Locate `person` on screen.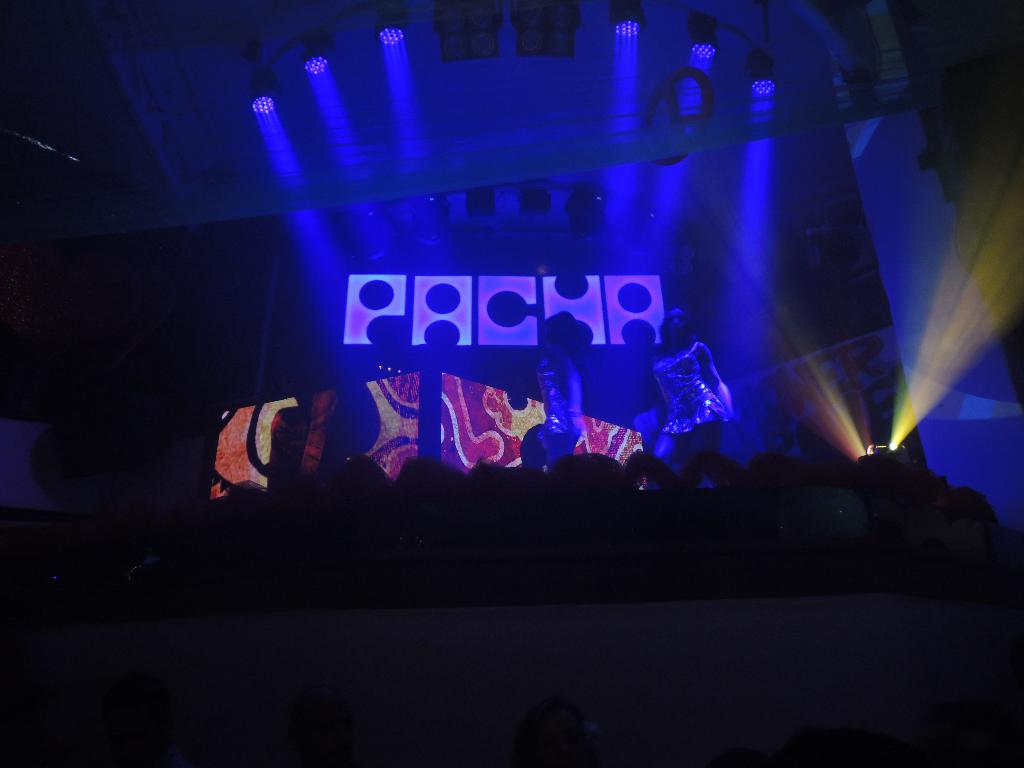
On screen at <region>654, 307, 739, 478</region>.
